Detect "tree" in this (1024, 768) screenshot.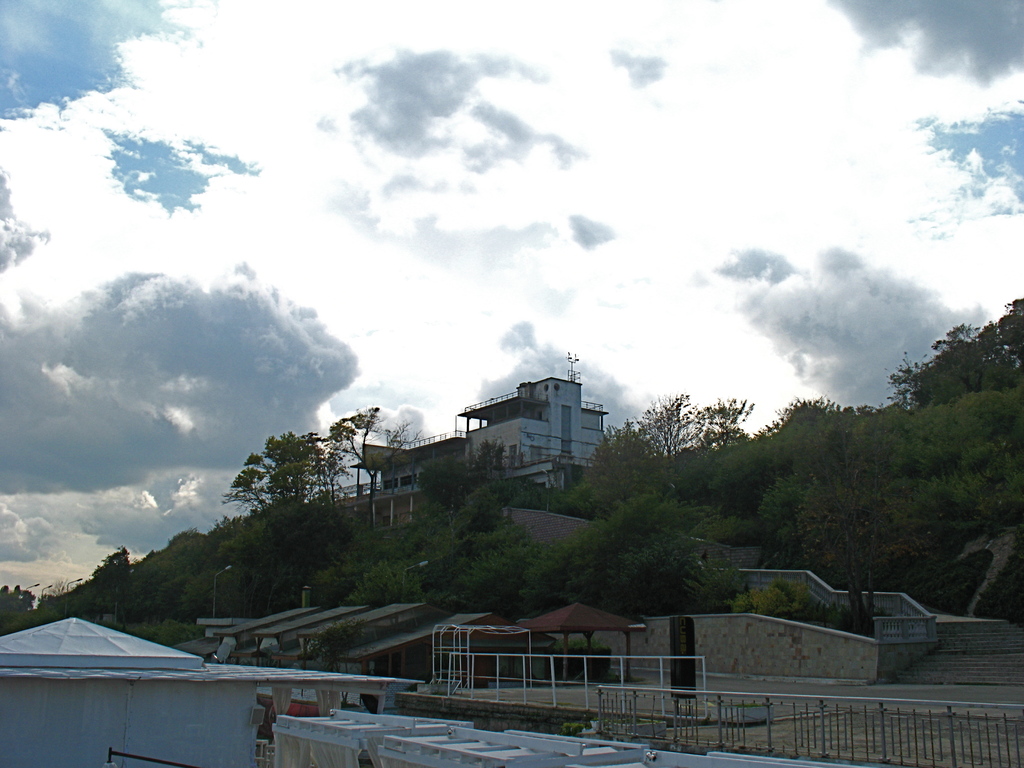
Detection: 412, 444, 546, 607.
